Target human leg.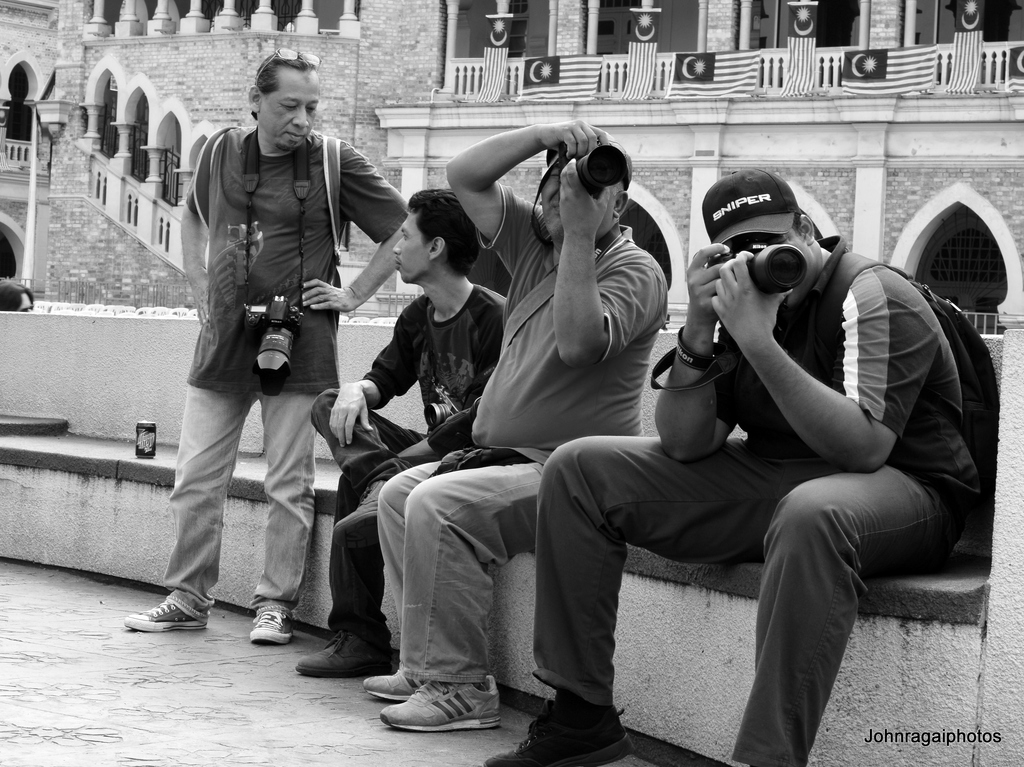
Target region: [left=260, top=73, right=312, bottom=152].
